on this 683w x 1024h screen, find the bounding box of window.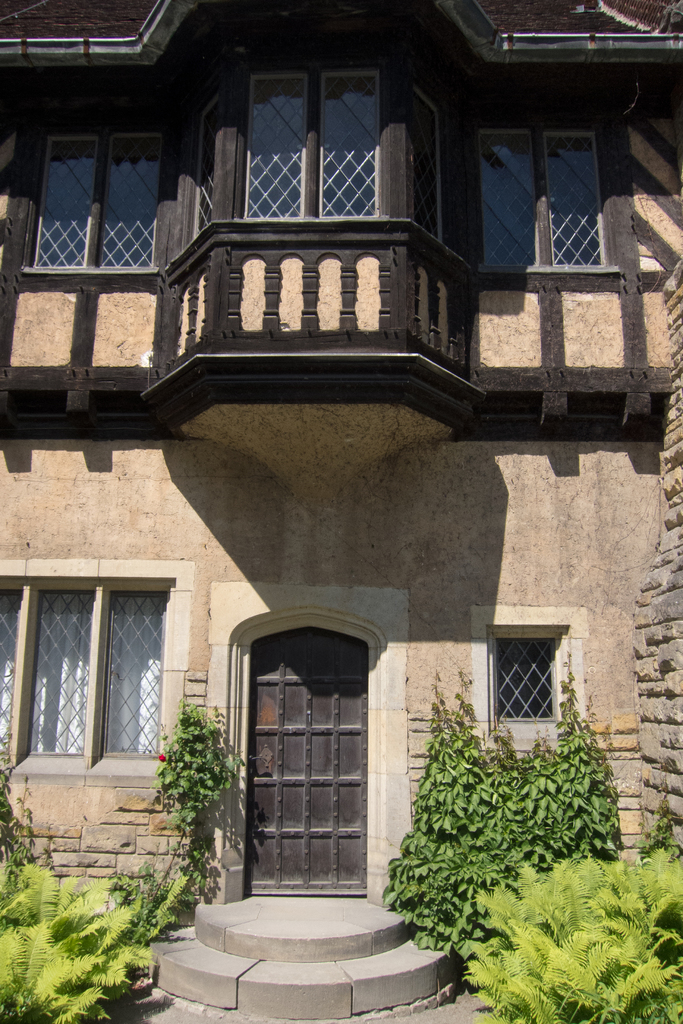
Bounding box: box(22, 588, 94, 760).
